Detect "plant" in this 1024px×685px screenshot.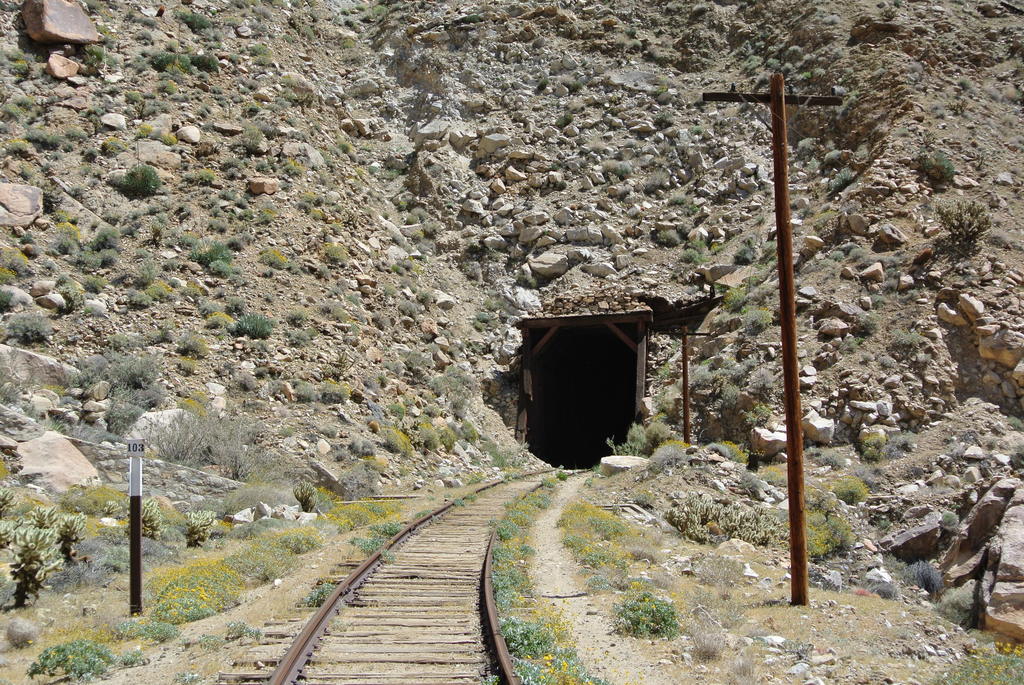
Detection: detection(652, 154, 669, 166).
